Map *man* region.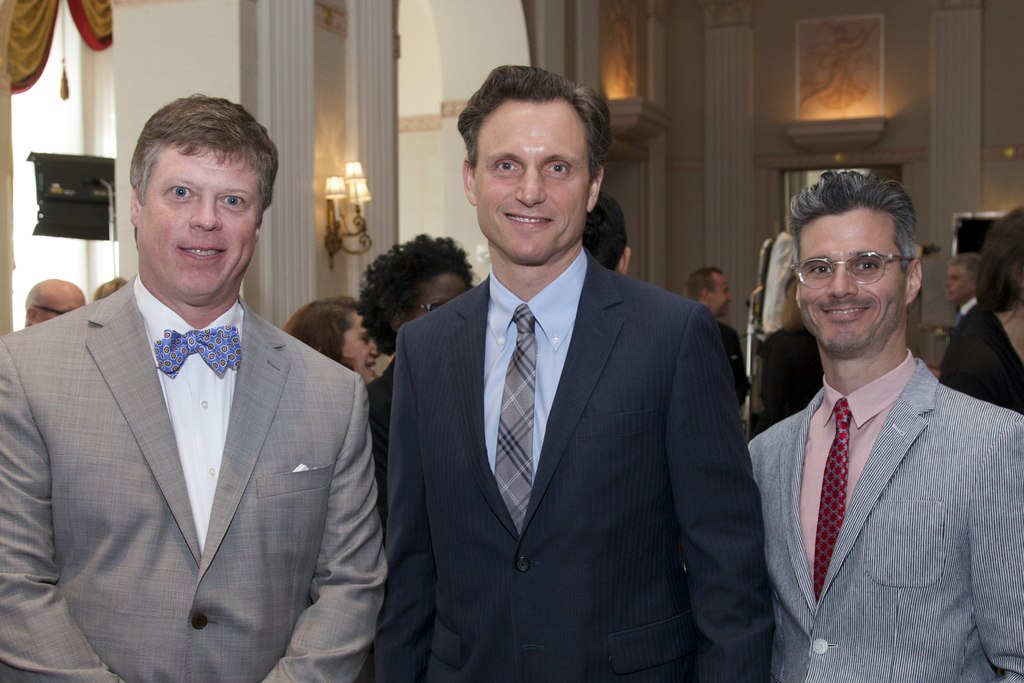
Mapped to {"left": 0, "top": 94, "right": 388, "bottom": 682}.
